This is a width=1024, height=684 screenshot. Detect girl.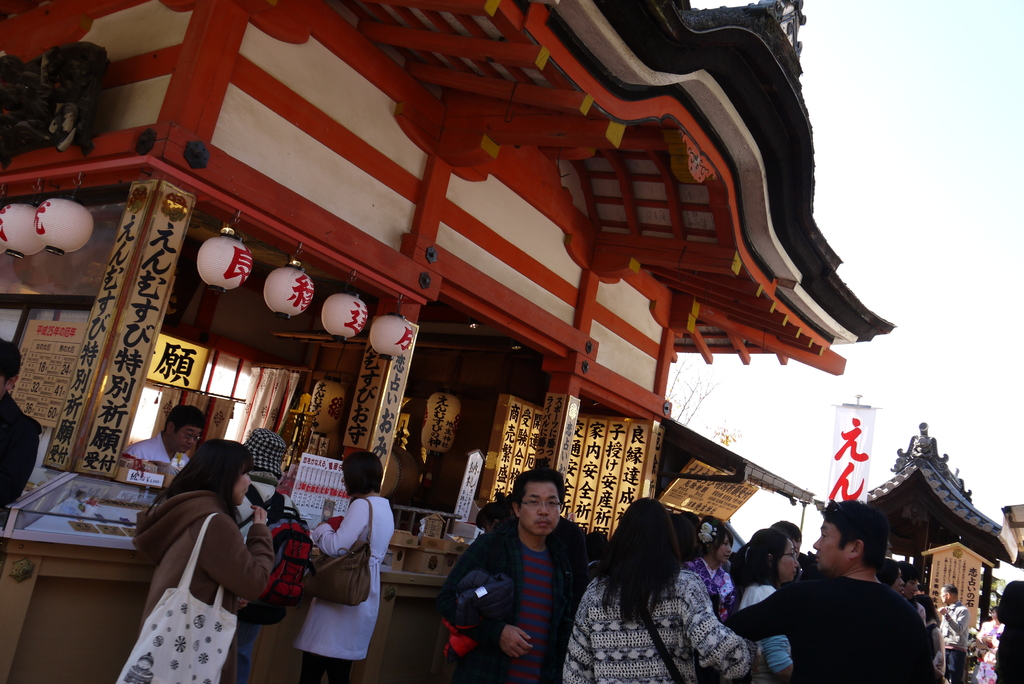
bbox(682, 514, 736, 623).
